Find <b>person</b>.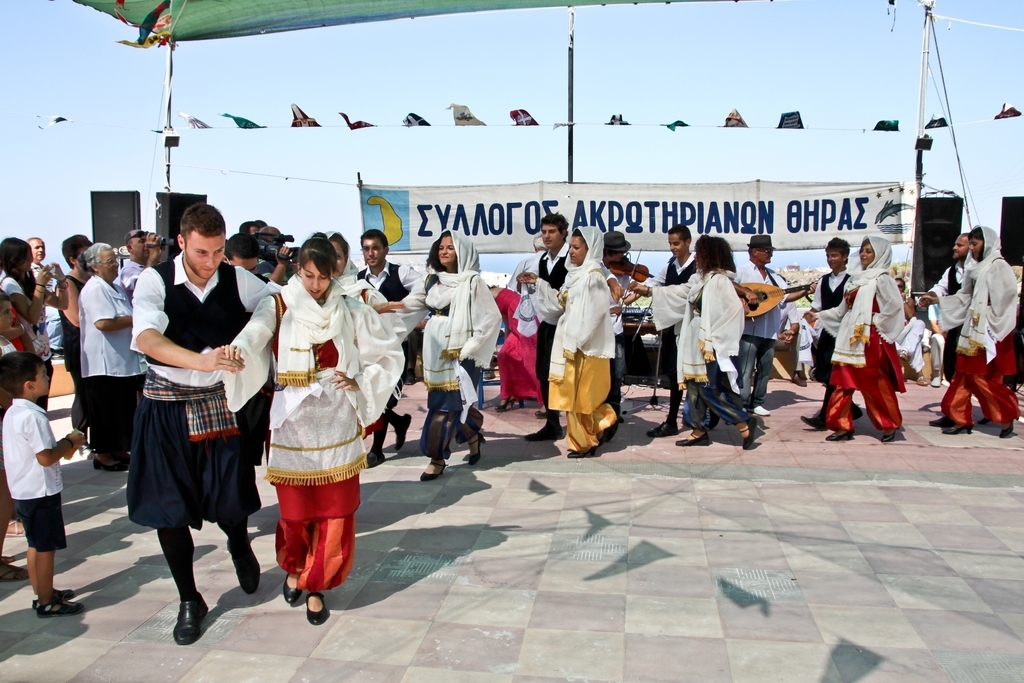
{"x1": 0, "y1": 351, "x2": 98, "y2": 621}.
